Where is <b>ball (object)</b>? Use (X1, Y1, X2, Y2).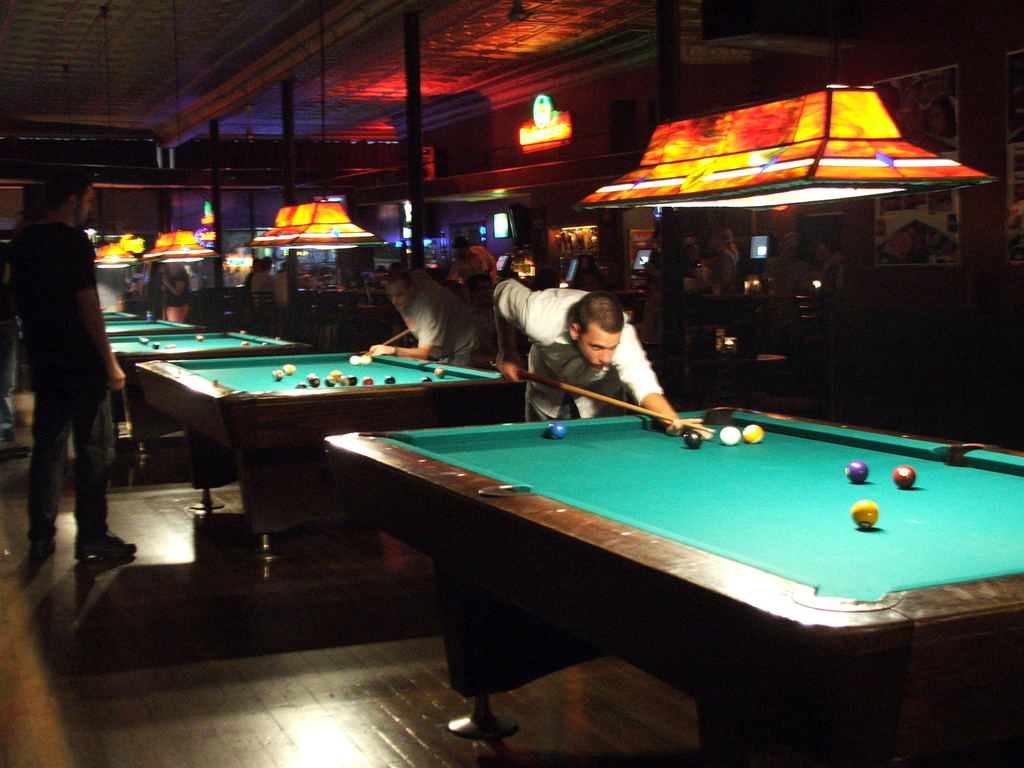
(851, 503, 880, 528).
